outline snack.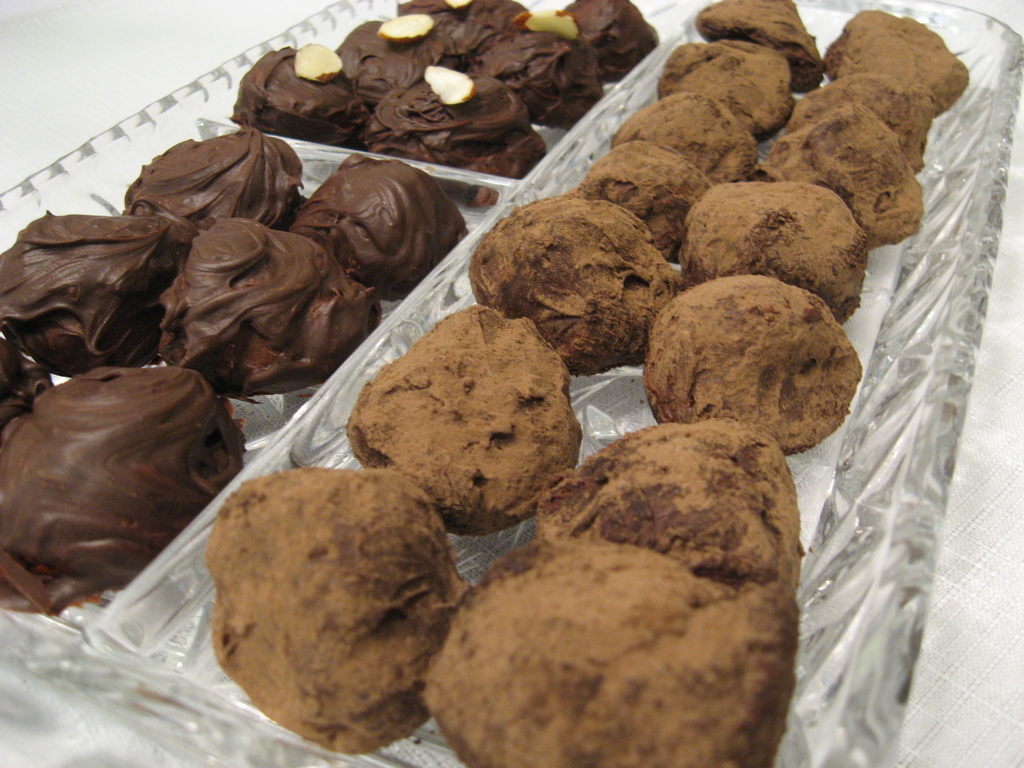
Outline: {"x1": 540, "y1": 414, "x2": 800, "y2": 568}.
